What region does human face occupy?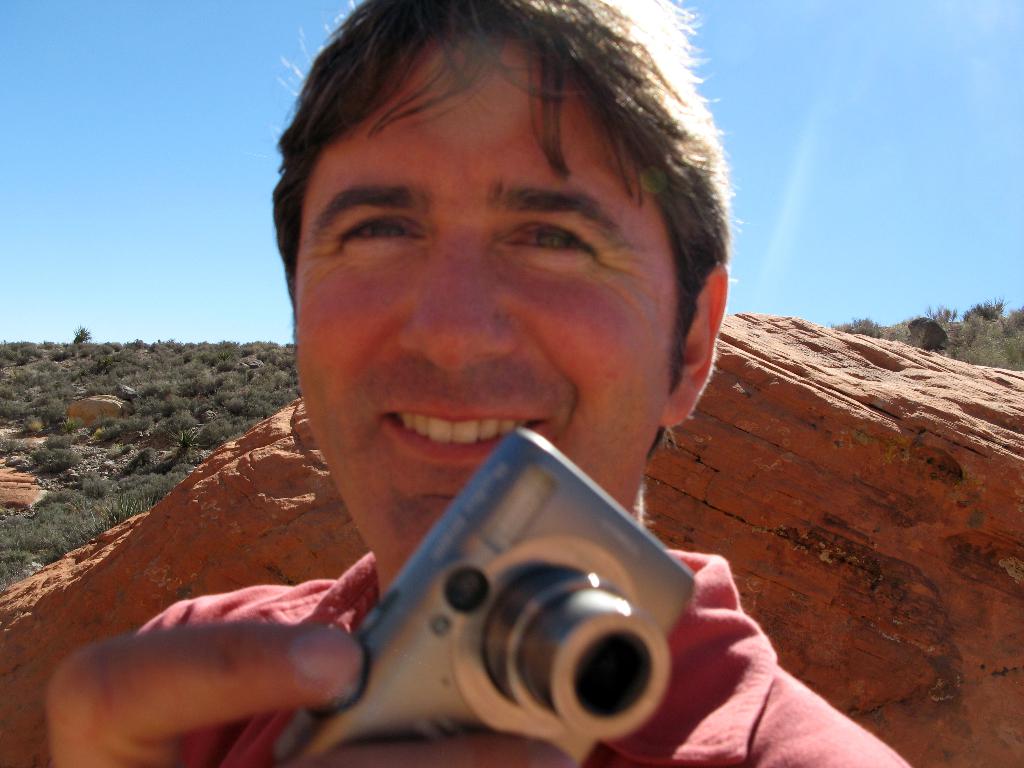
292 36 683 568.
